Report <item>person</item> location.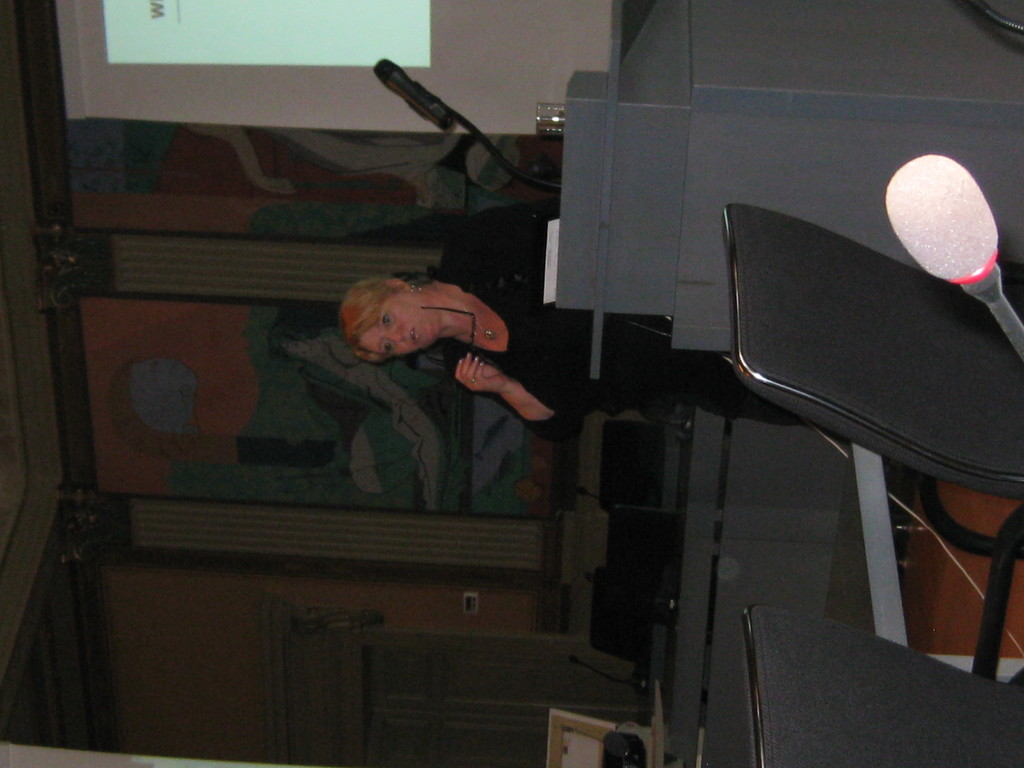
Report: crop(340, 195, 779, 445).
